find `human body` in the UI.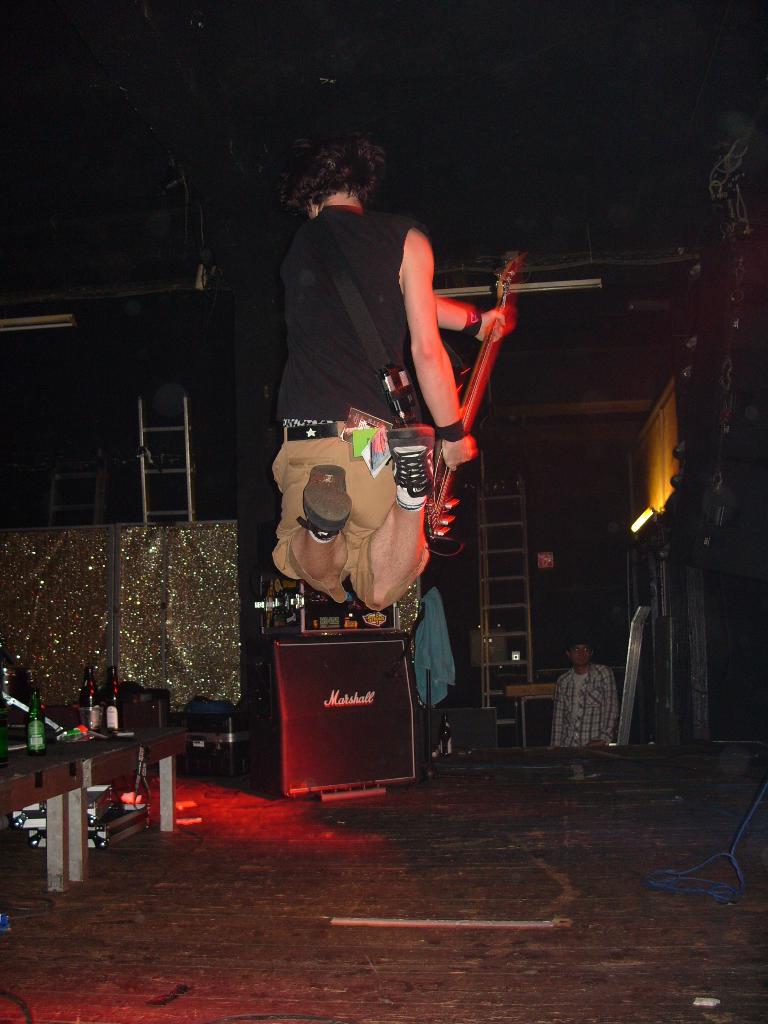
UI element at [262, 140, 523, 673].
